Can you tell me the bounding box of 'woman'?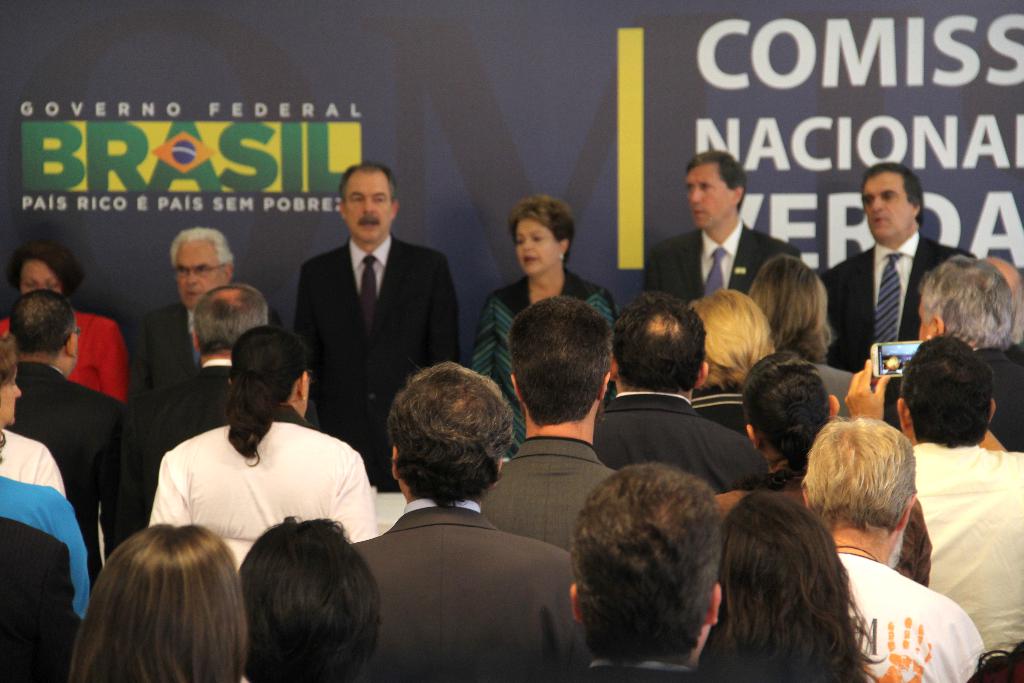
{"left": 715, "top": 350, "right": 840, "bottom": 513}.
